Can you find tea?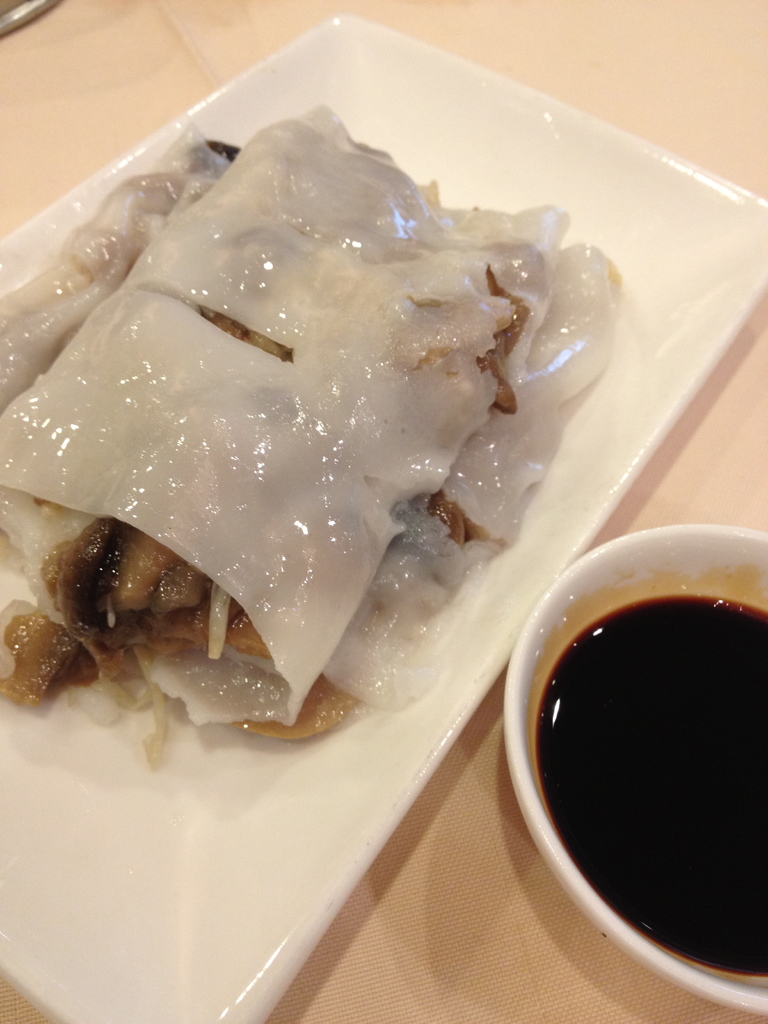
Yes, bounding box: select_region(535, 596, 767, 977).
